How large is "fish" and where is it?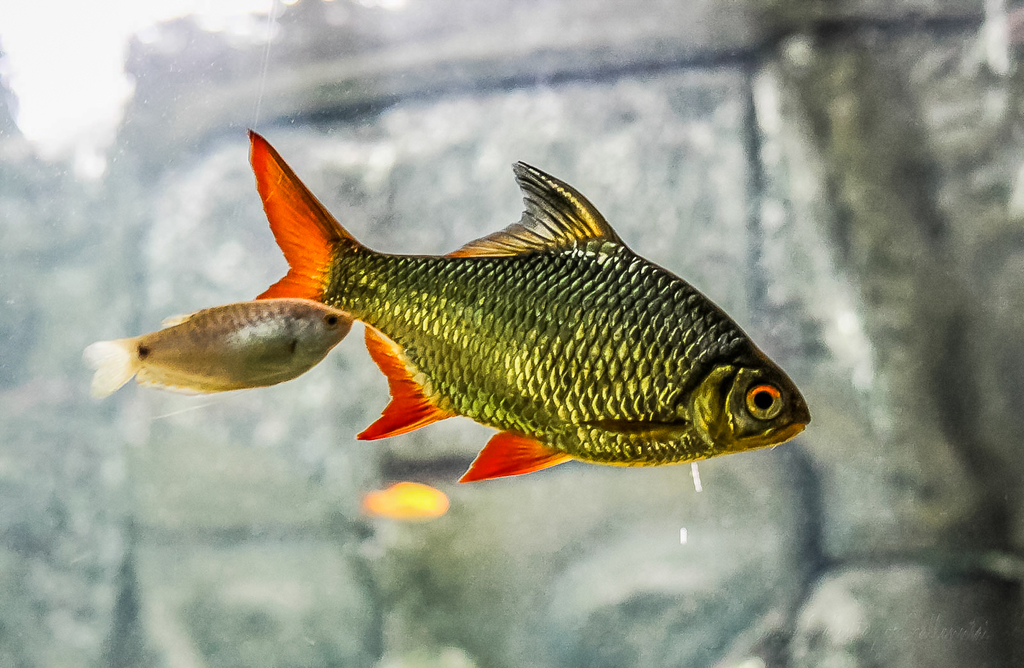
Bounding box: (left=241, top=126, right=812, bottom=490).
